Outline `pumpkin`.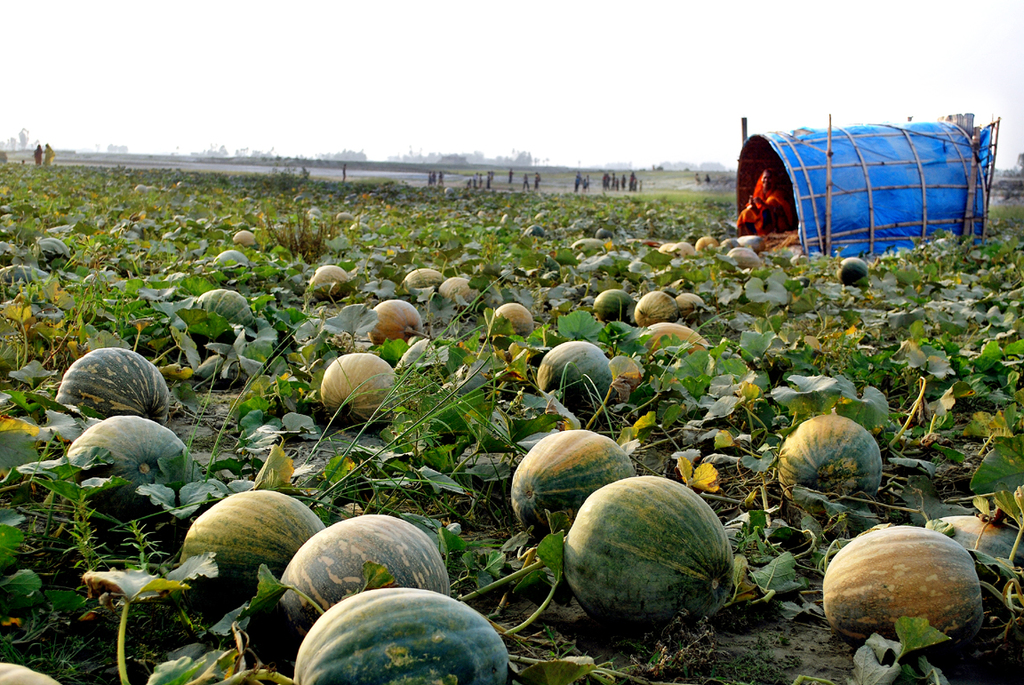
Outline: detection(163, 489, 335, 615).
